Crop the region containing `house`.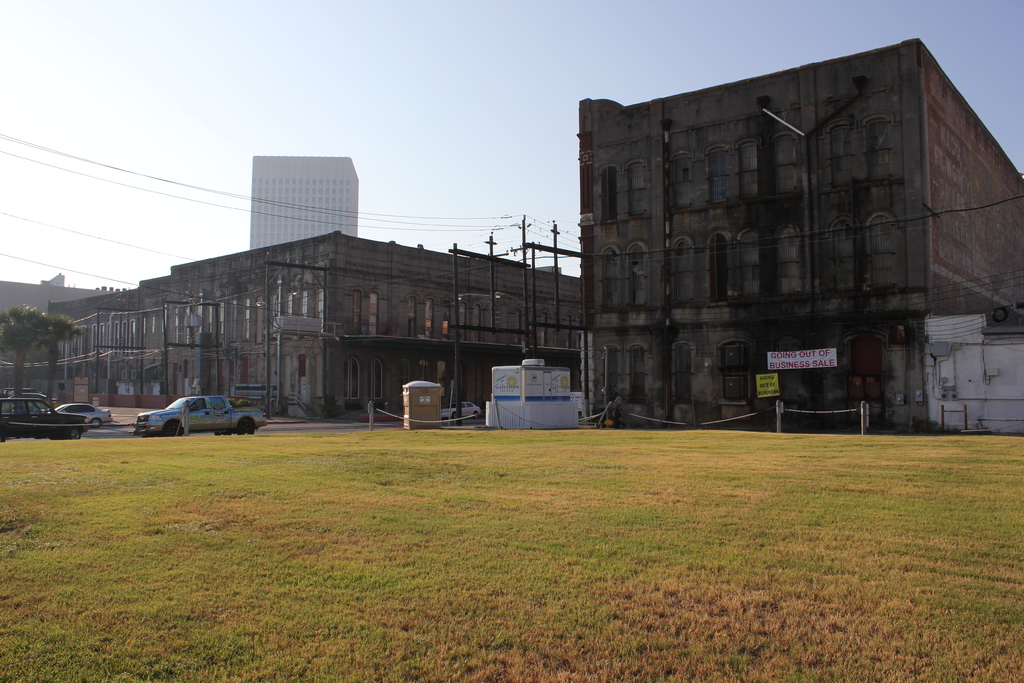
Crop region: BBox(250, 152, 360, 250).
